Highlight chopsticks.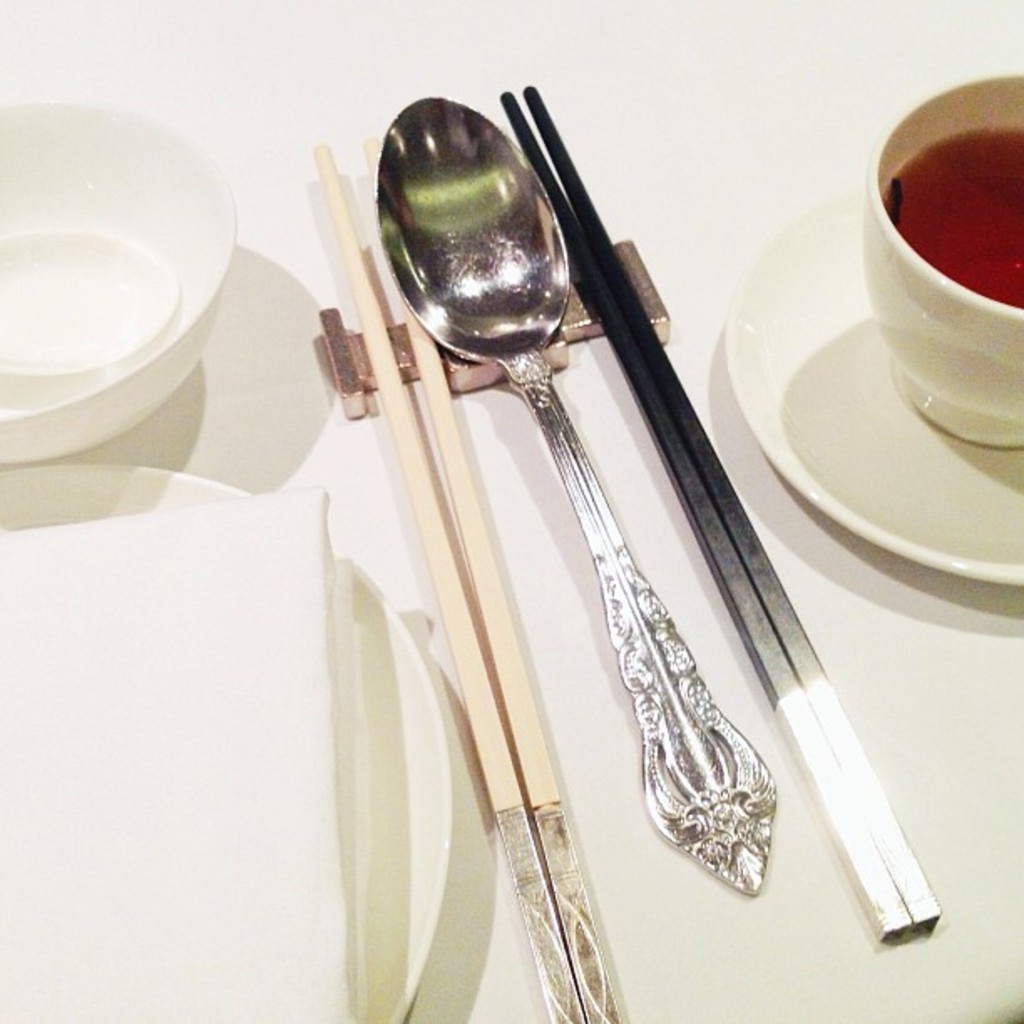
Highlighted region: locate(316, 137, 622, 1022).
